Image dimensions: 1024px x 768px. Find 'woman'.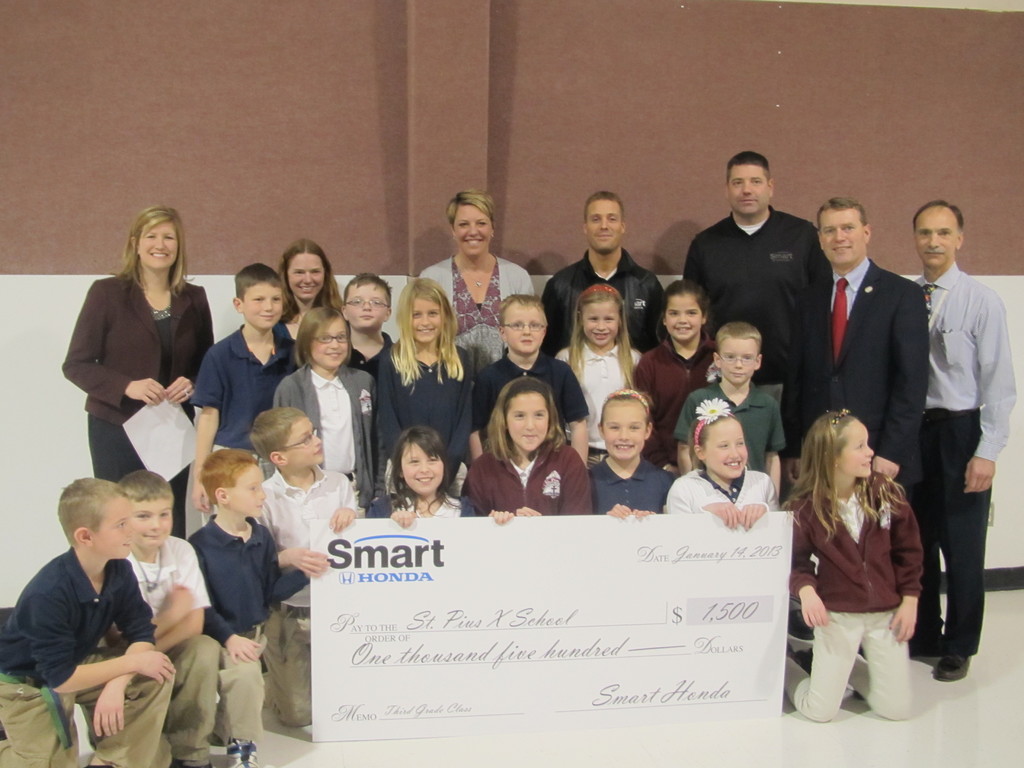
box=[420, 184, 548, 390].
